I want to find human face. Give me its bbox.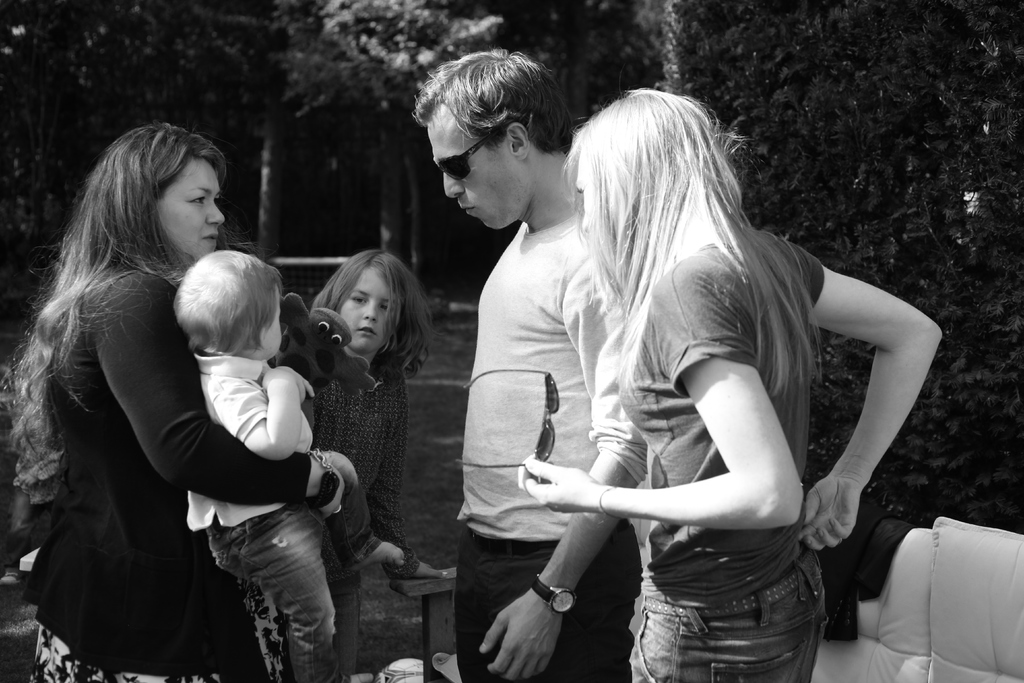
left=576, top=170, right=593, bottom=231.
